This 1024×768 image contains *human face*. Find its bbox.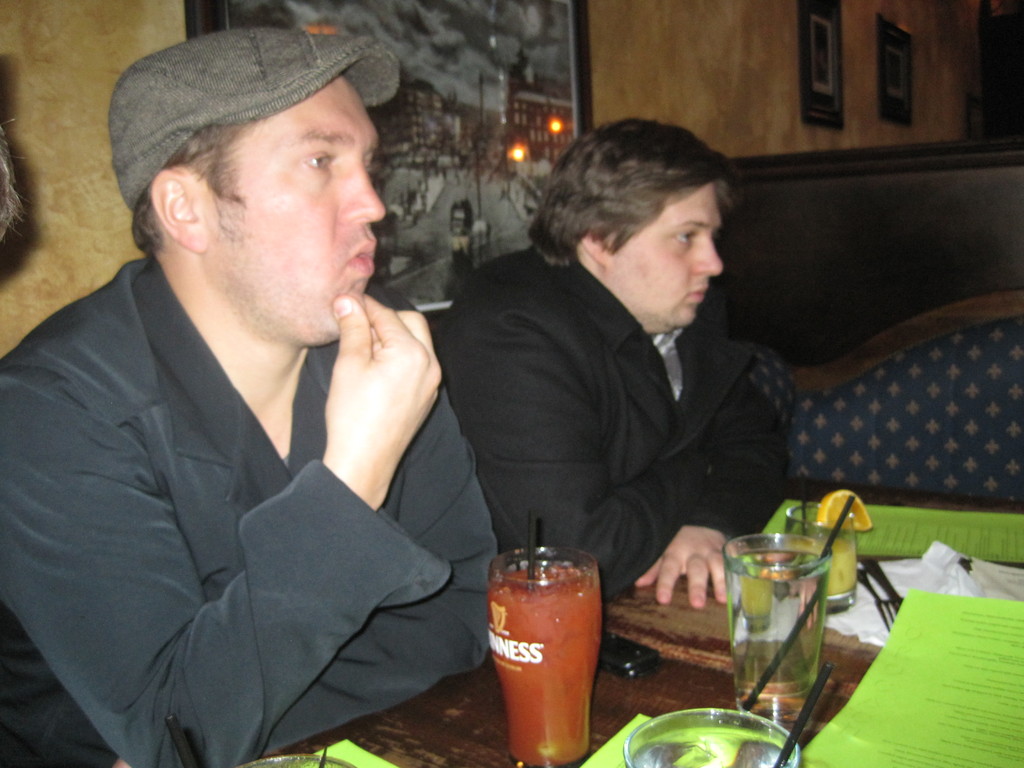
left=606, top=184, right=725, bottom=326.
